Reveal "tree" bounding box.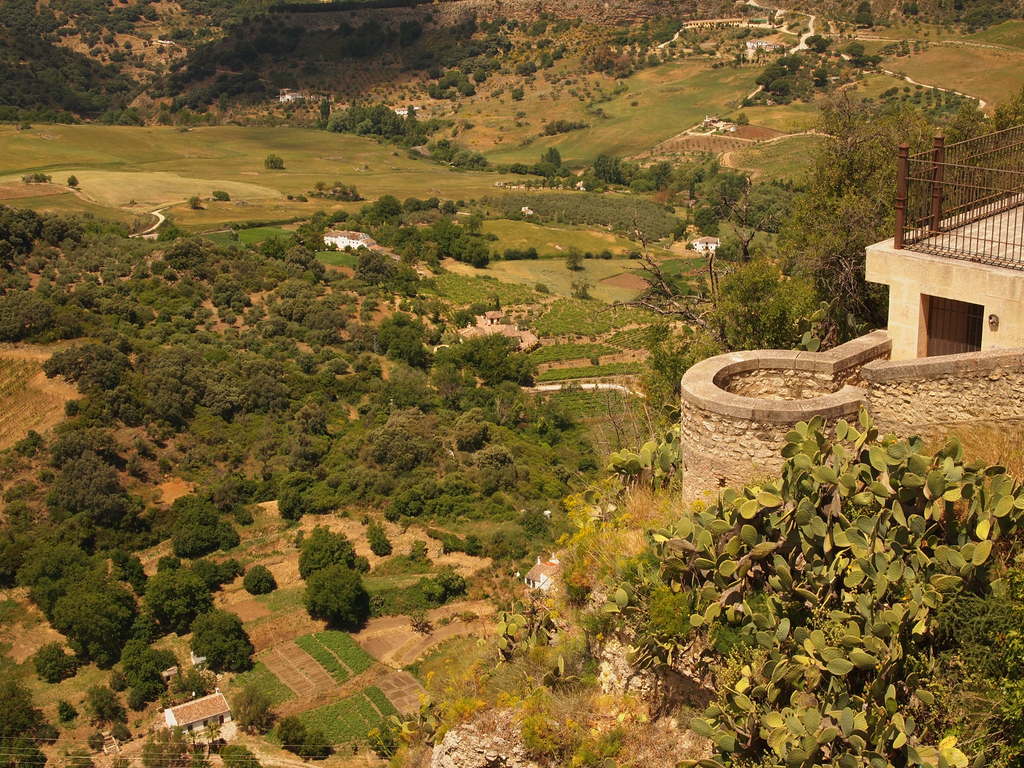
Revealed: <region>47, 444, 137, 543</region>.
